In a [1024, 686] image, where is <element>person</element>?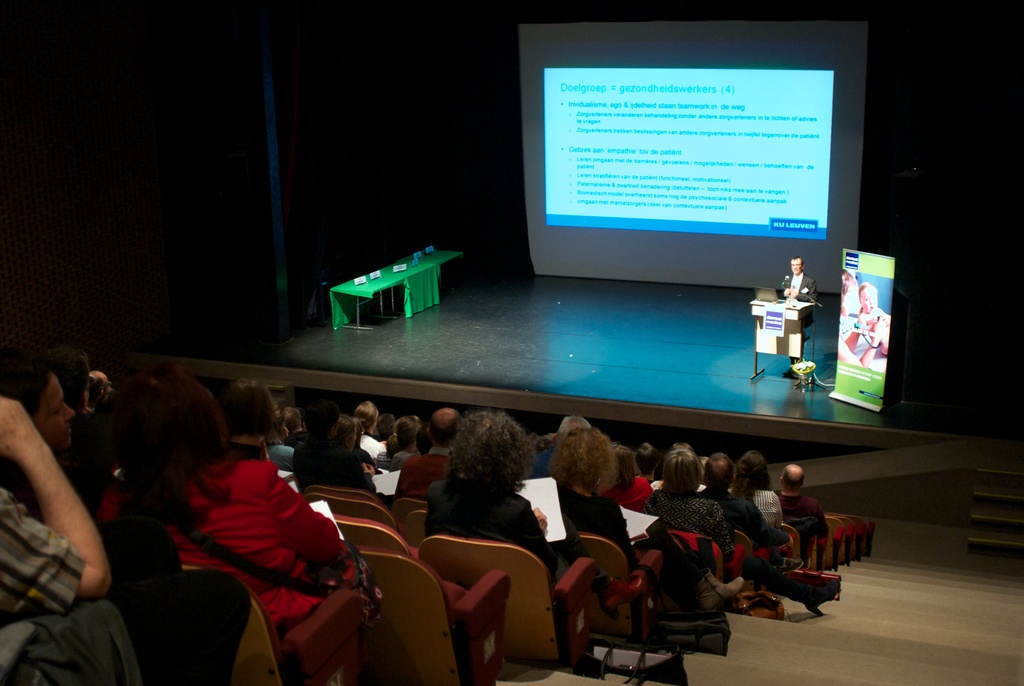
773/466/836/586.
